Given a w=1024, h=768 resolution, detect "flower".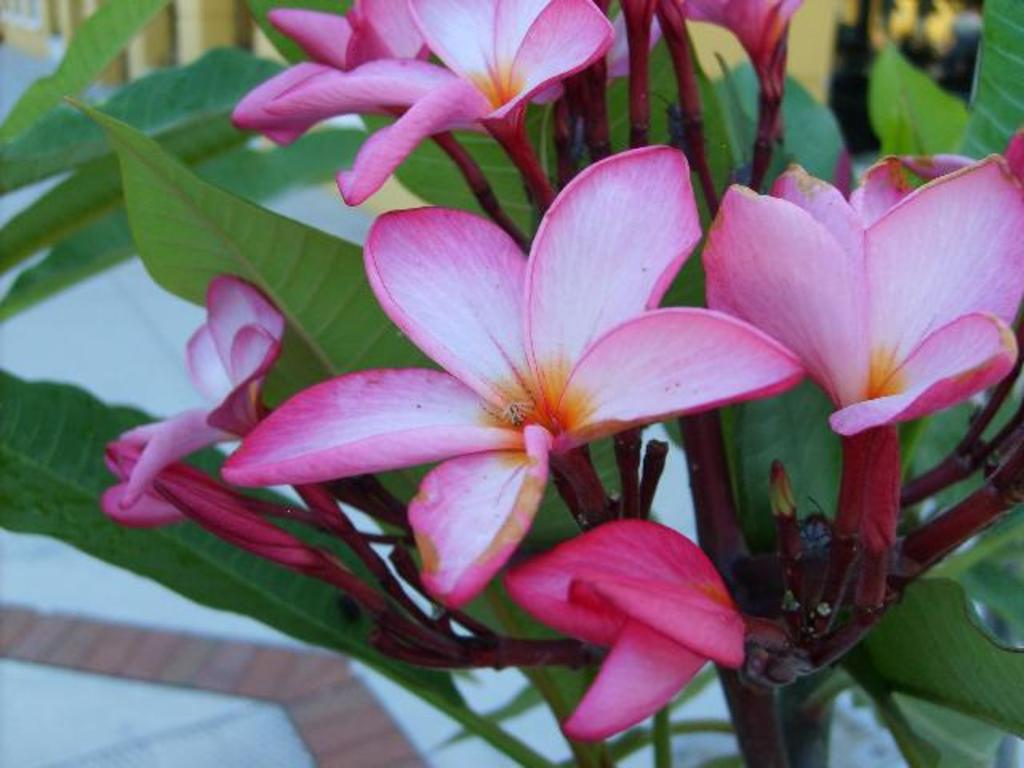
bbox(693, 0, 798, 64).
